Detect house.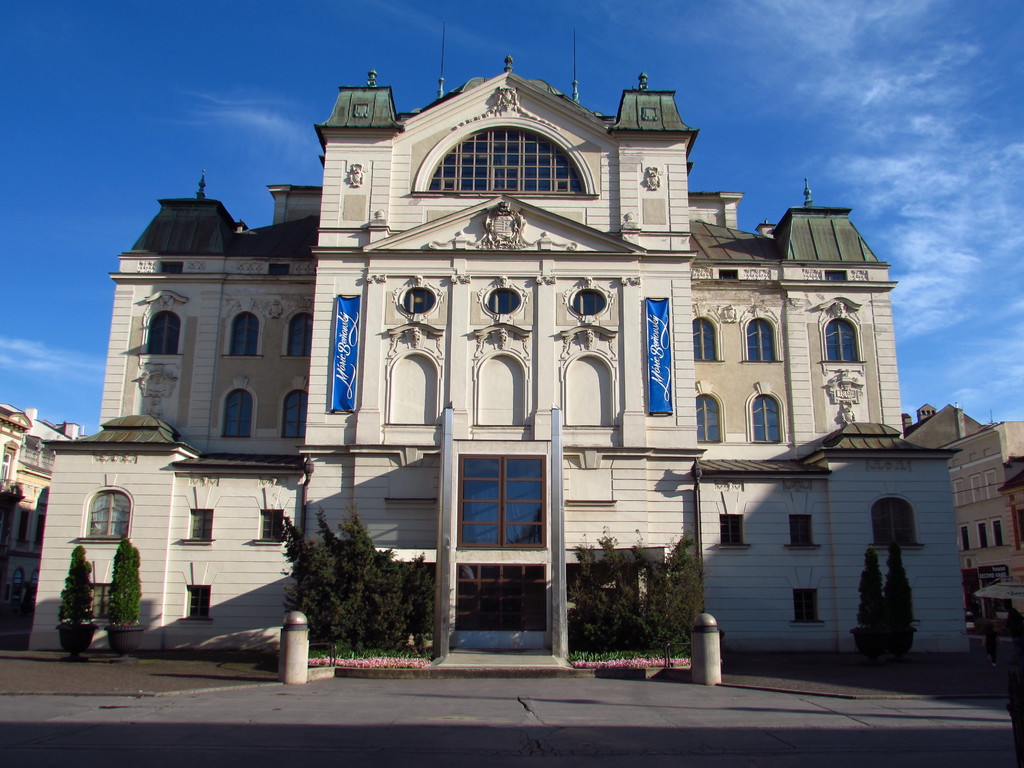
Detected at [0, 403, 90, 637].
